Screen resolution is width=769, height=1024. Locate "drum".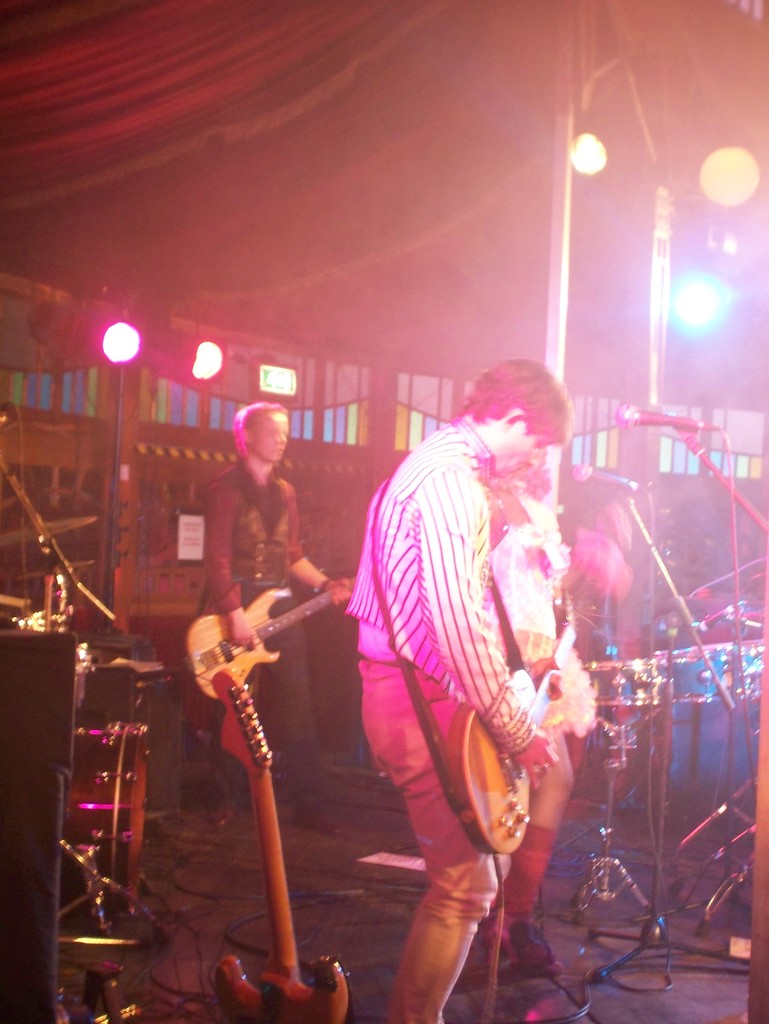
box=[63, 717, 152, 937].
